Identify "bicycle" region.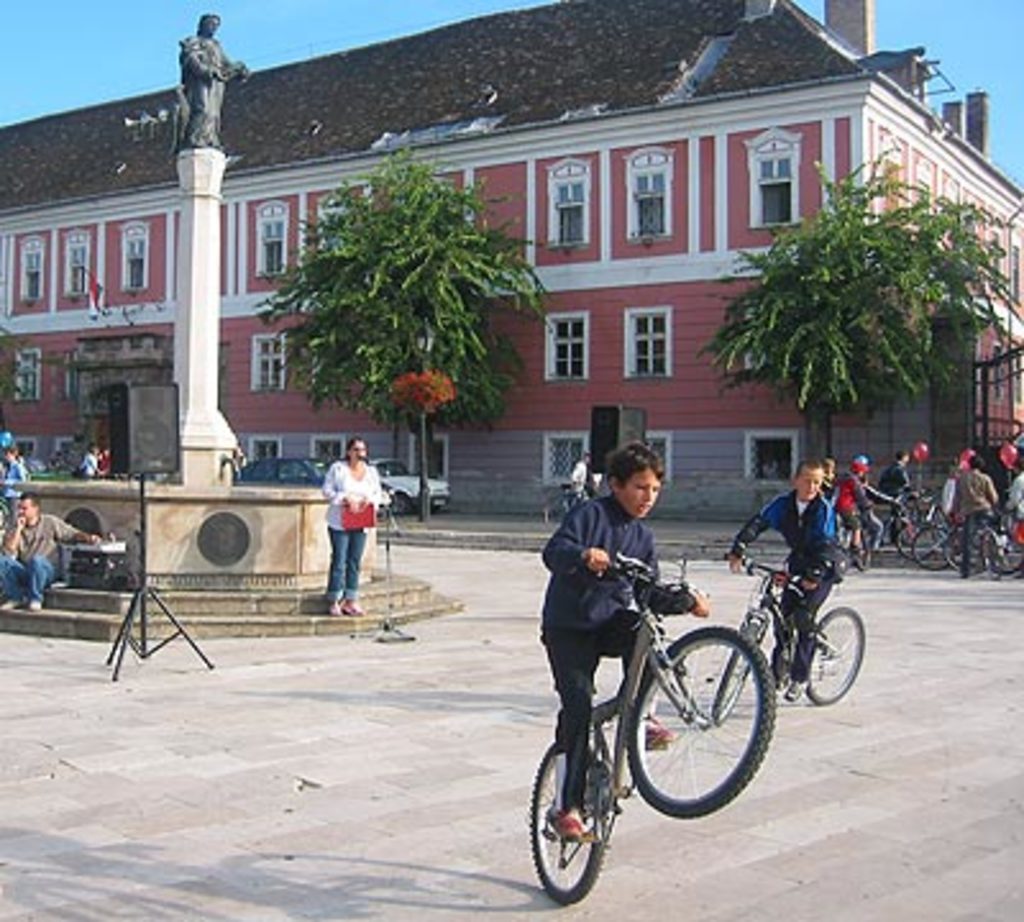
Region: rect(509, 530, 791, 884).
